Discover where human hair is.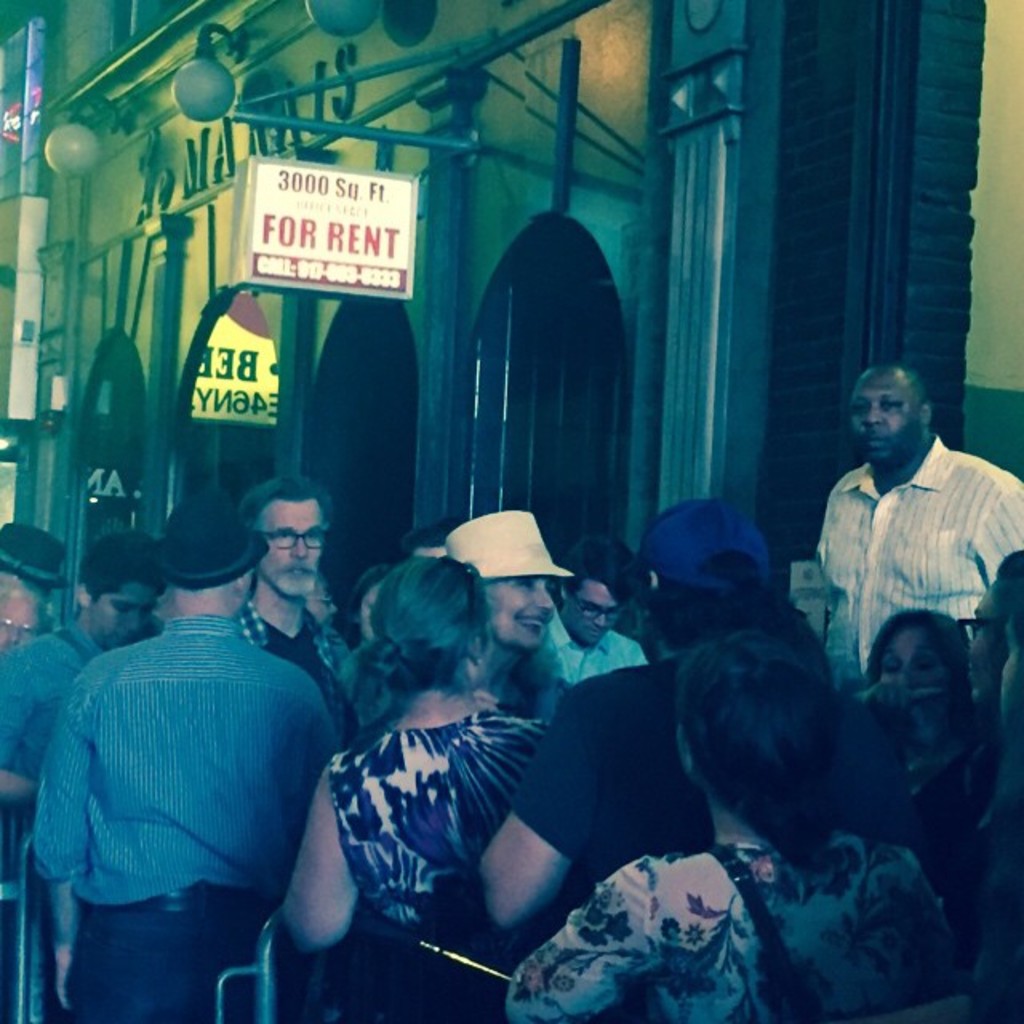
Discovered at 334/544/504/746.
